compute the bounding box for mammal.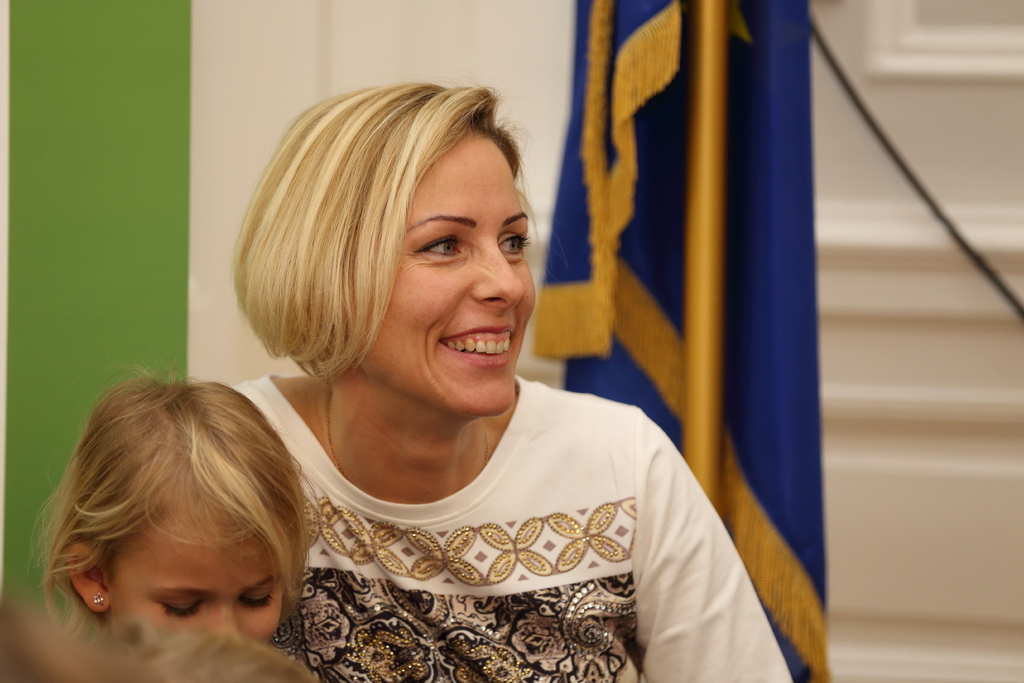
[28,358,322,644].
